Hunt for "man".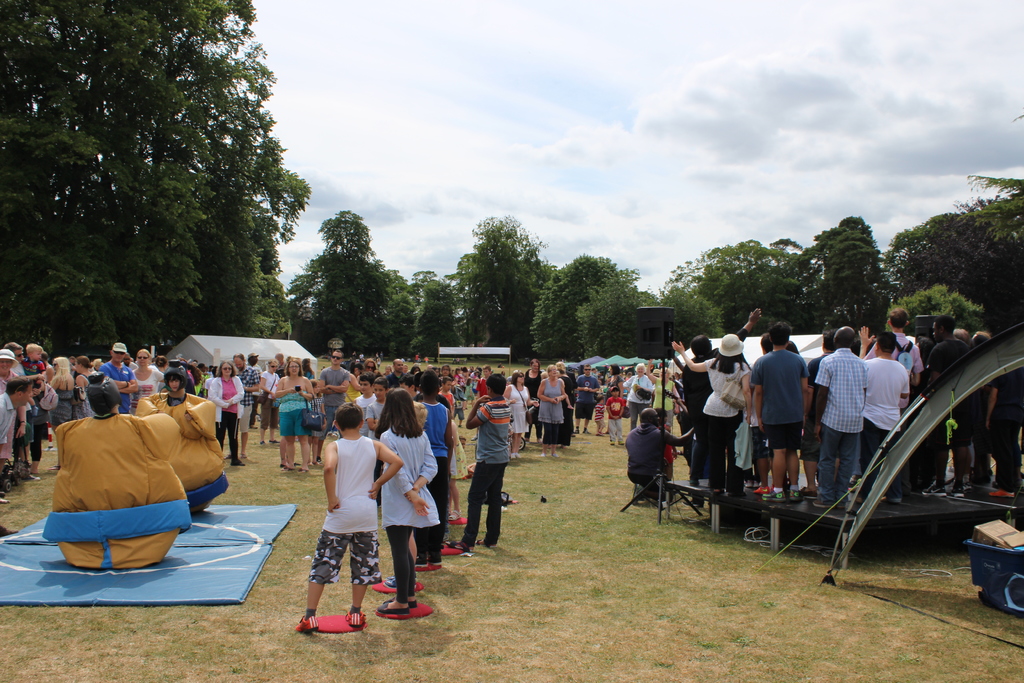
Hunted down at select_region(973, 331, 1023, 491).
